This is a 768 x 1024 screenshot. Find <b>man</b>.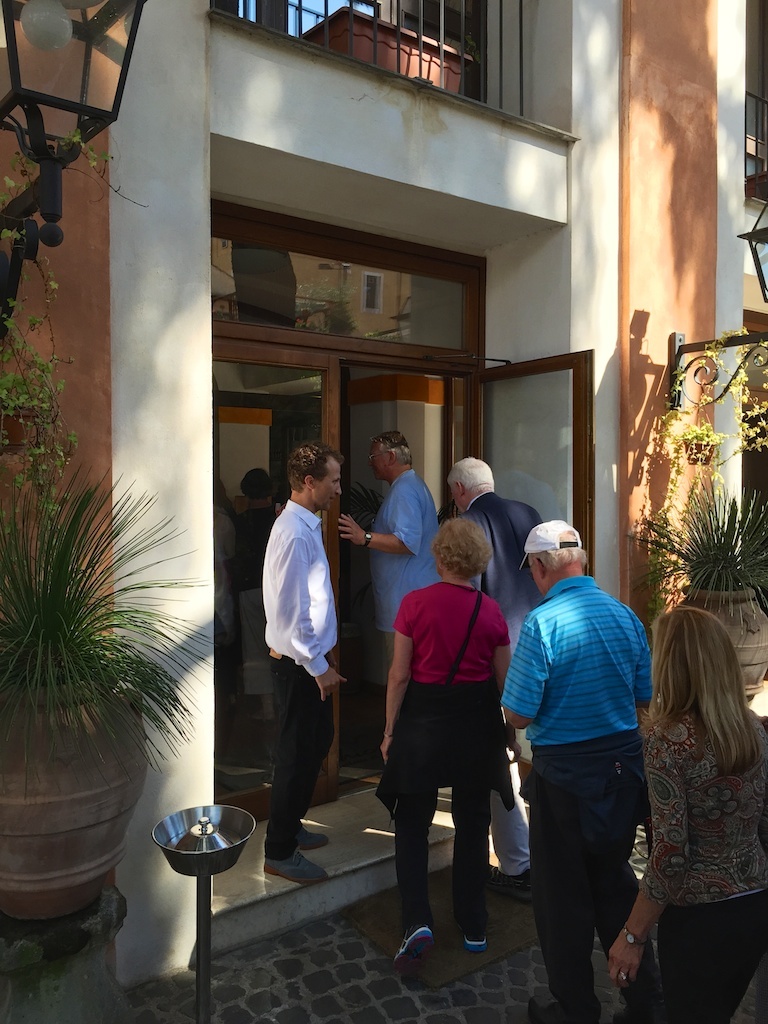
Bounding box: 512, 505, 670, 1023.
